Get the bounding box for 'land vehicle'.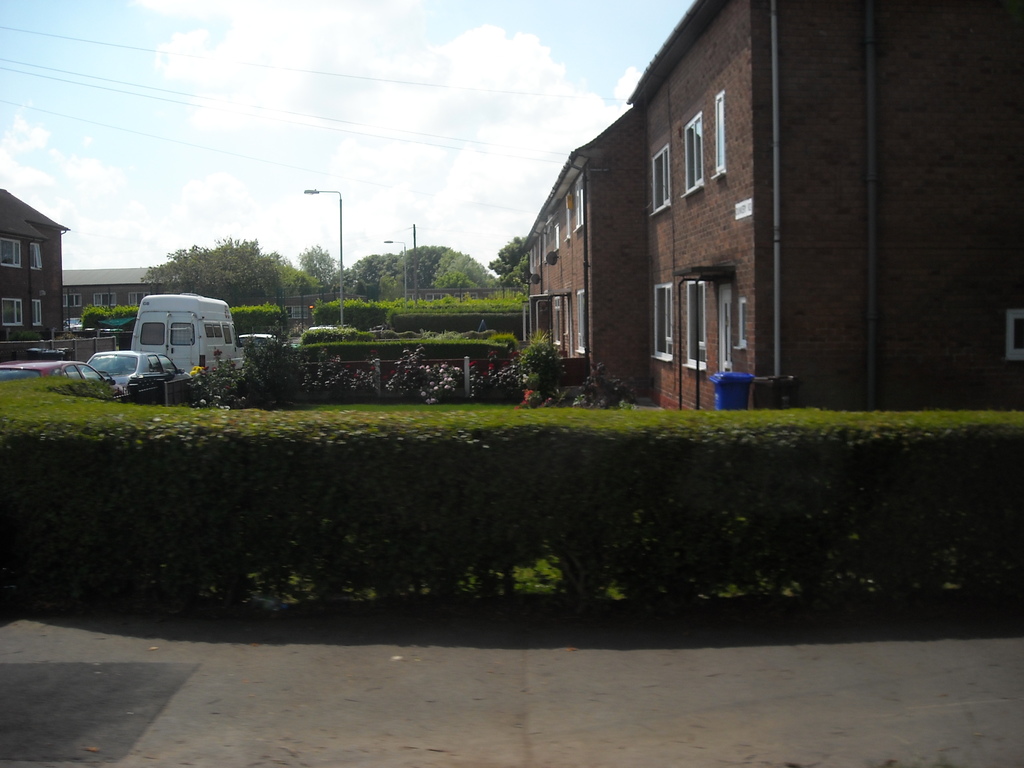
(x1=68, y1=317, x2=84, y2=330).
